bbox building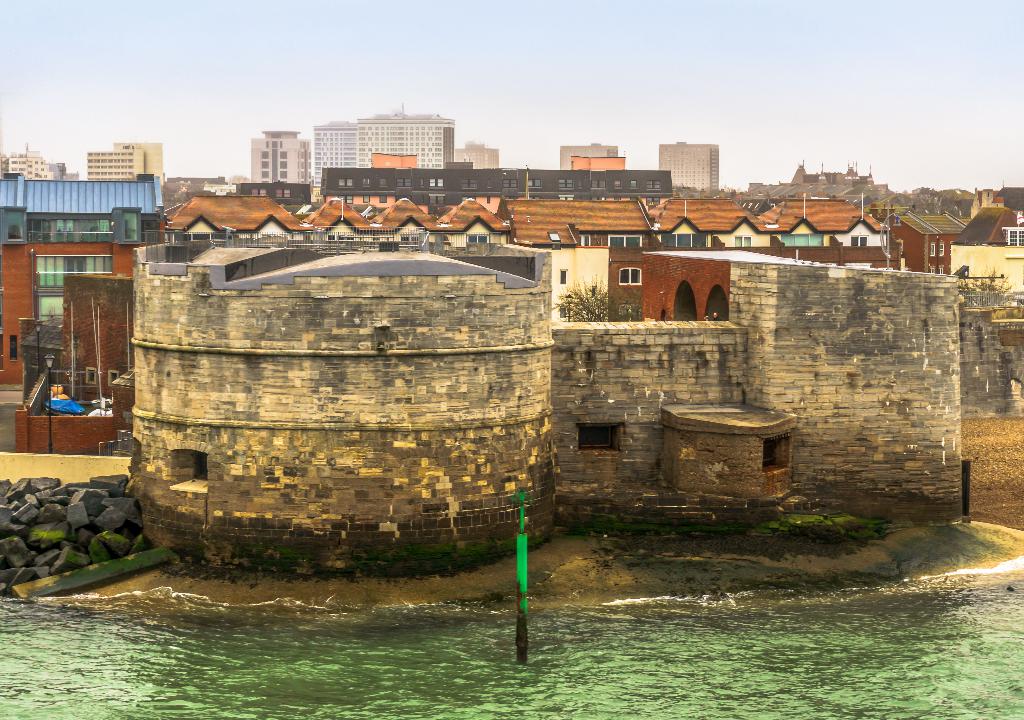
(x1=453, y1=145, x2=500, y2=168)
